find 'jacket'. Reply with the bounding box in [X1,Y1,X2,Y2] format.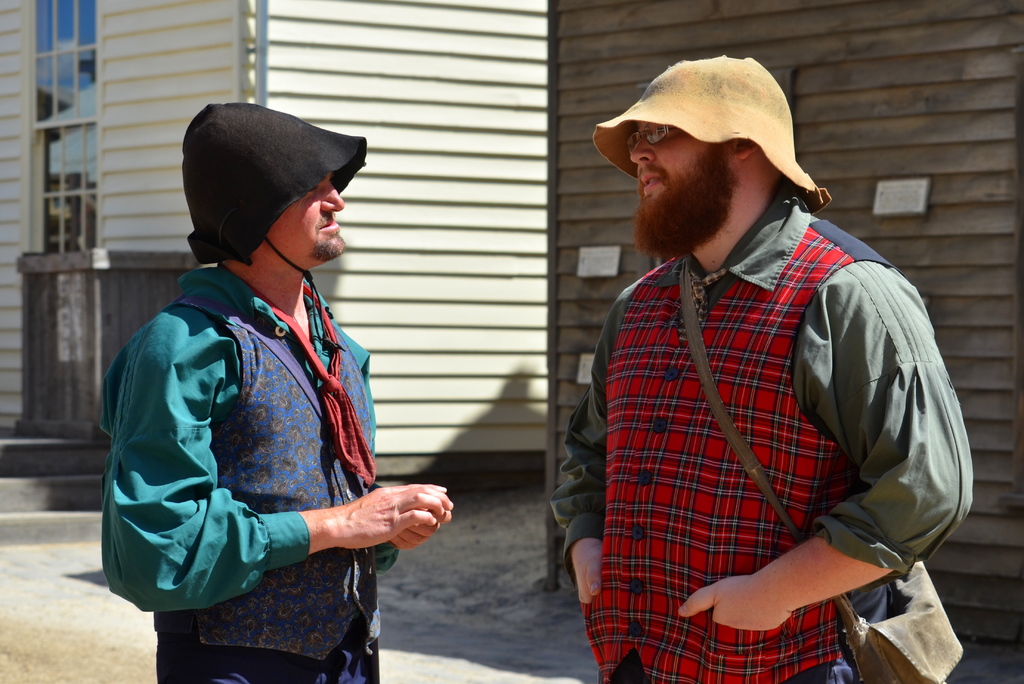
[163,282,388,659].
